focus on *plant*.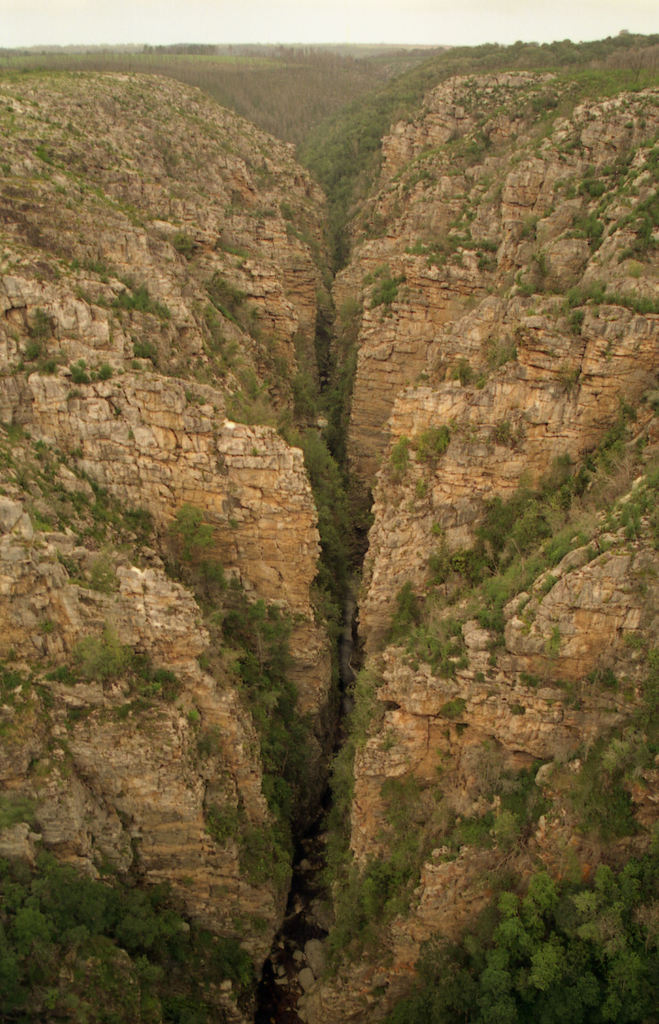
Focused at l=368, t=271, r=402, b=303.
